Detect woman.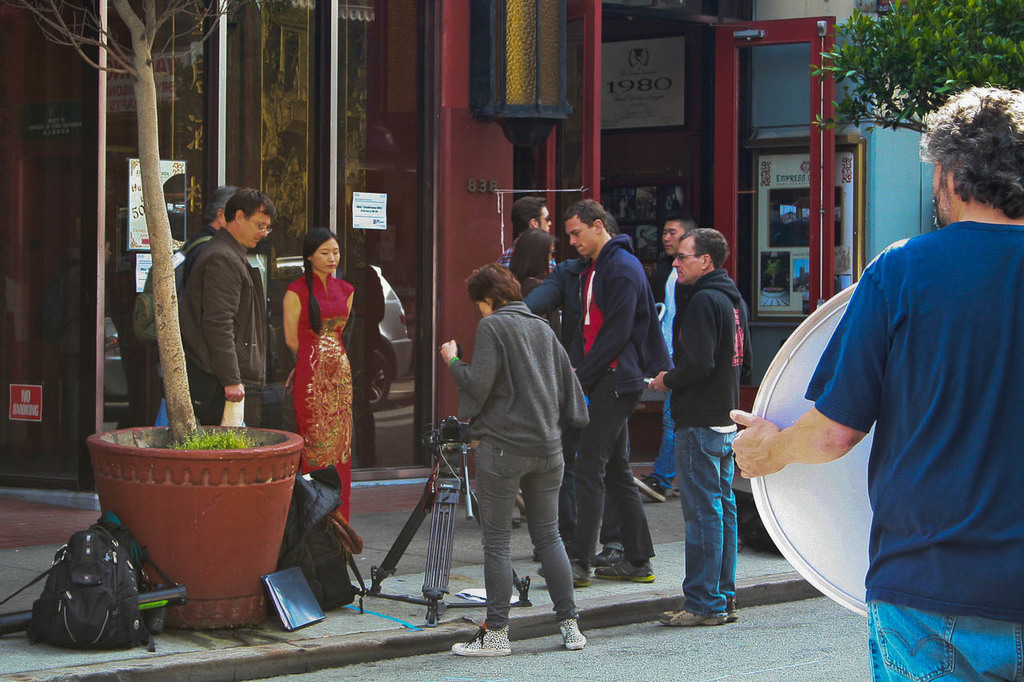
Detected at 435, 261, 594, 668.
